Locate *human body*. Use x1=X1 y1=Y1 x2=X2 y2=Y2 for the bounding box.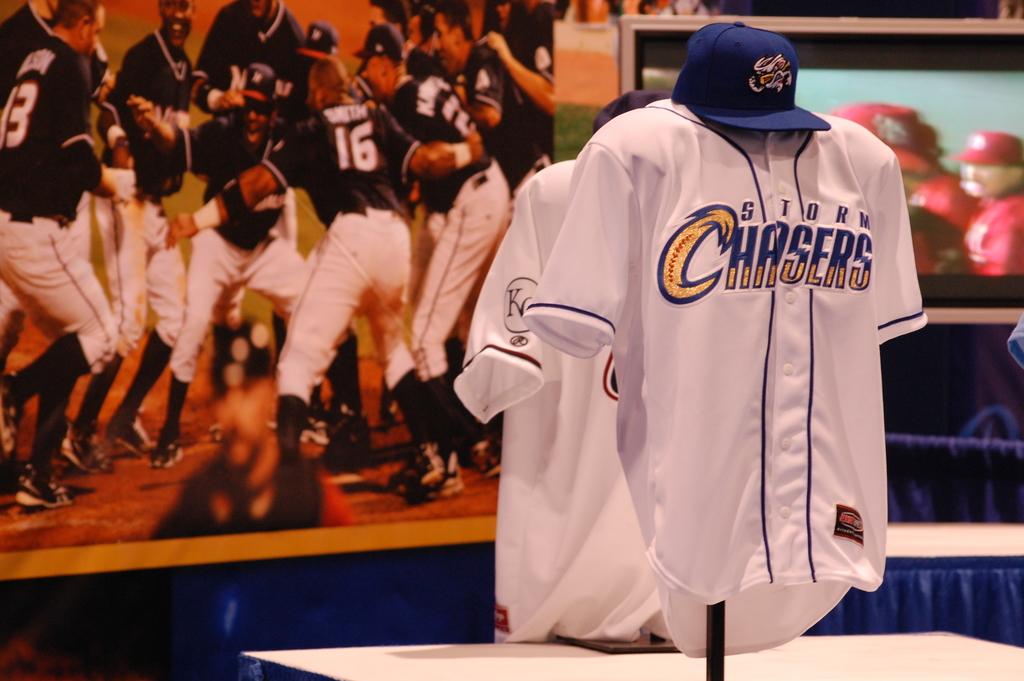
x1=964 y1=191 x2=1023 y2=277.
